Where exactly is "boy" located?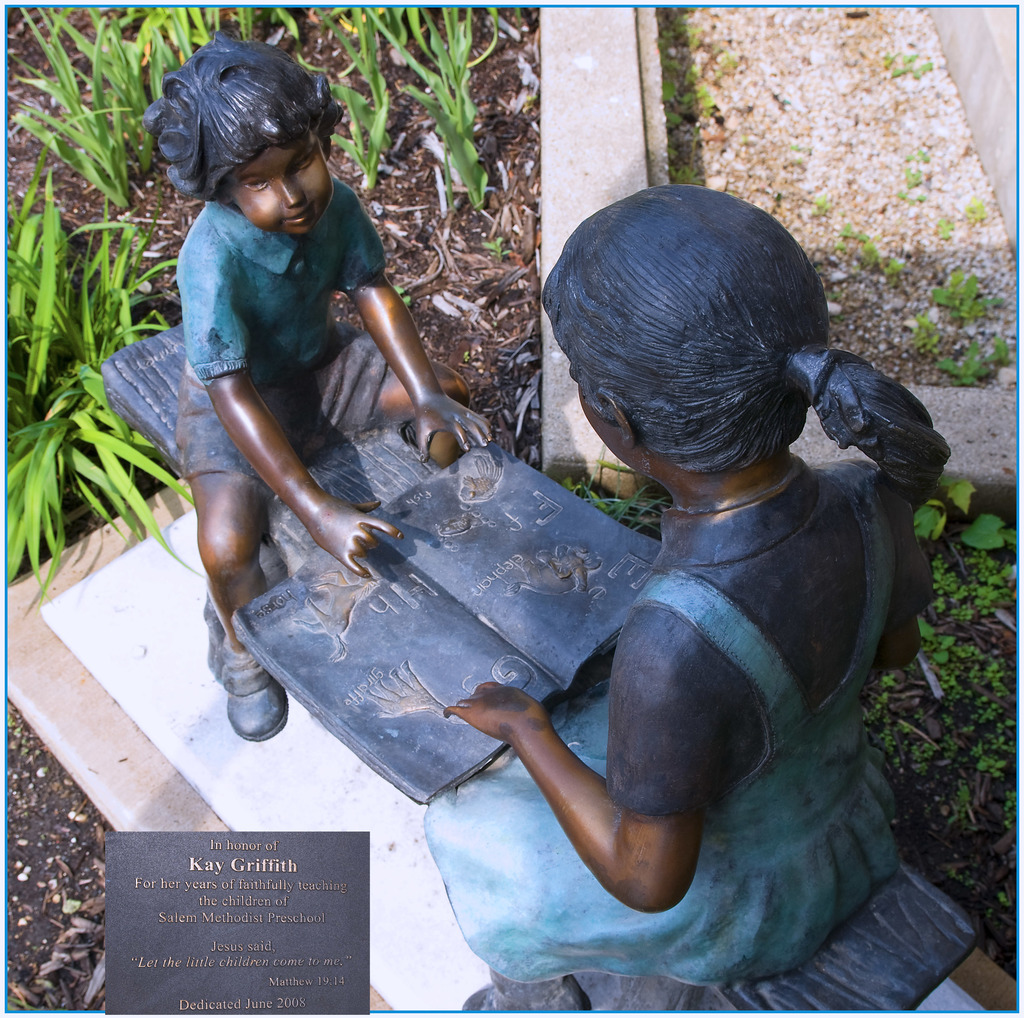
Its bounding box is (left=167, top=28, right=494, bottom=736).
